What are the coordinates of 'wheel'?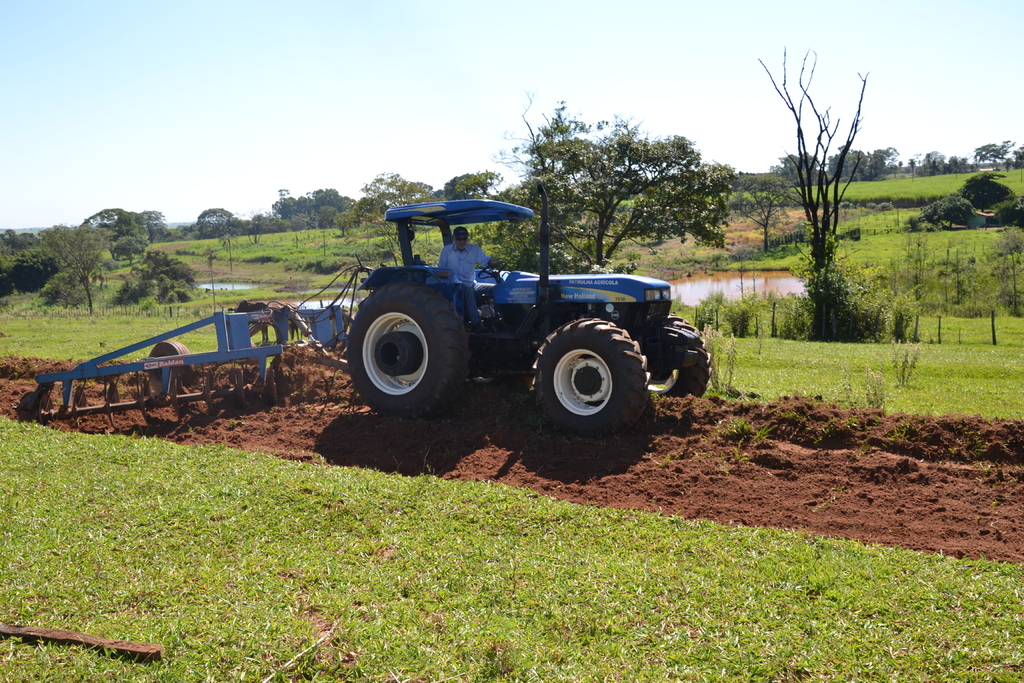
left=477, top=259, right=508, bottom=279.
